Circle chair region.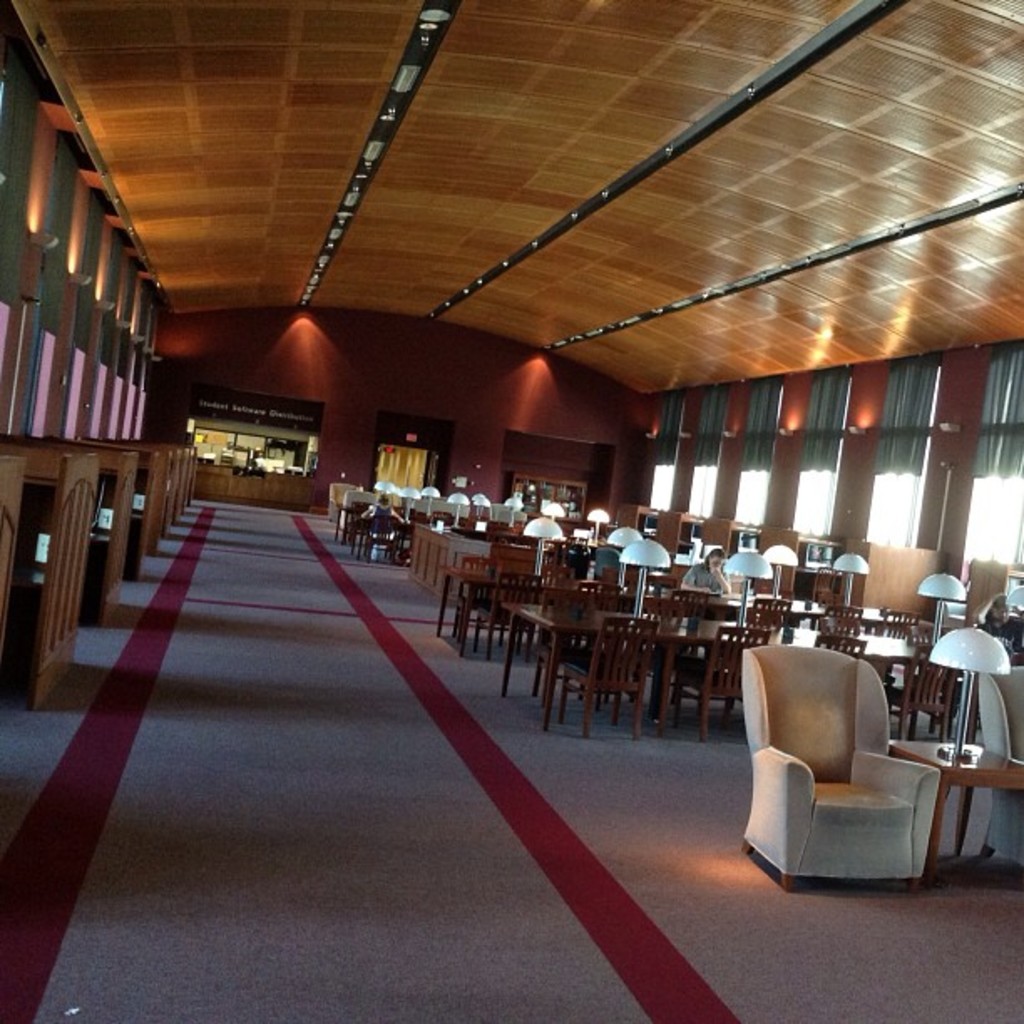
Region: {"left": 805, "top": 632, "right": 868, "bottom": 659}.
